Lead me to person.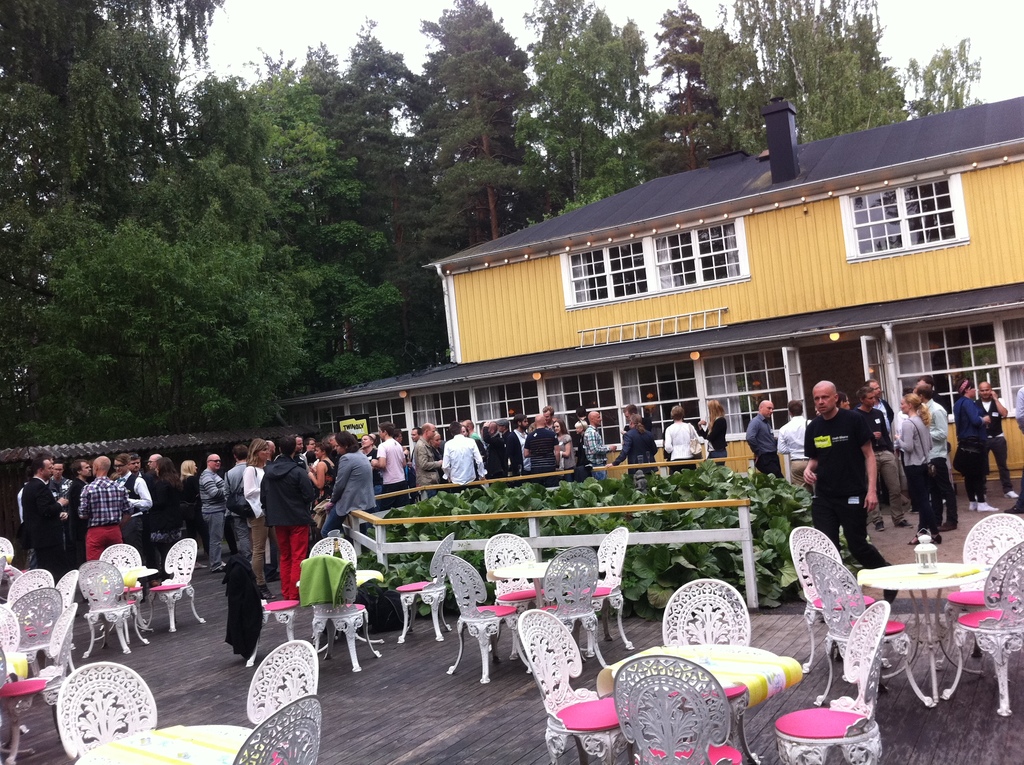
Lead to bbox(664, 402, 701, 479).
